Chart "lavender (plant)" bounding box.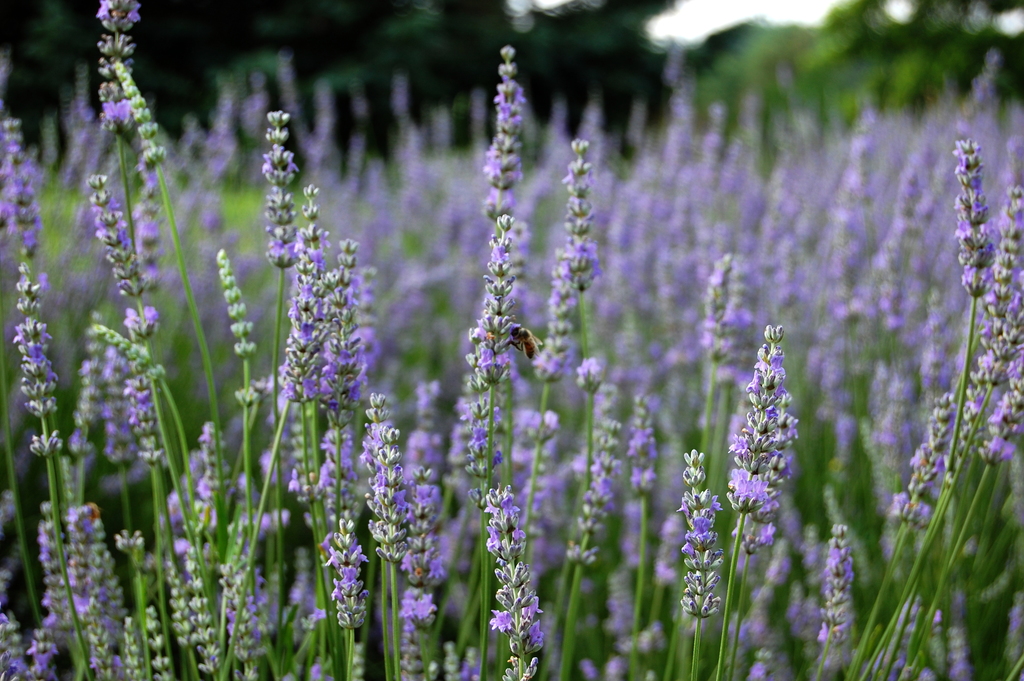
Charted: bbox=(949, 363, 1023, 573).
